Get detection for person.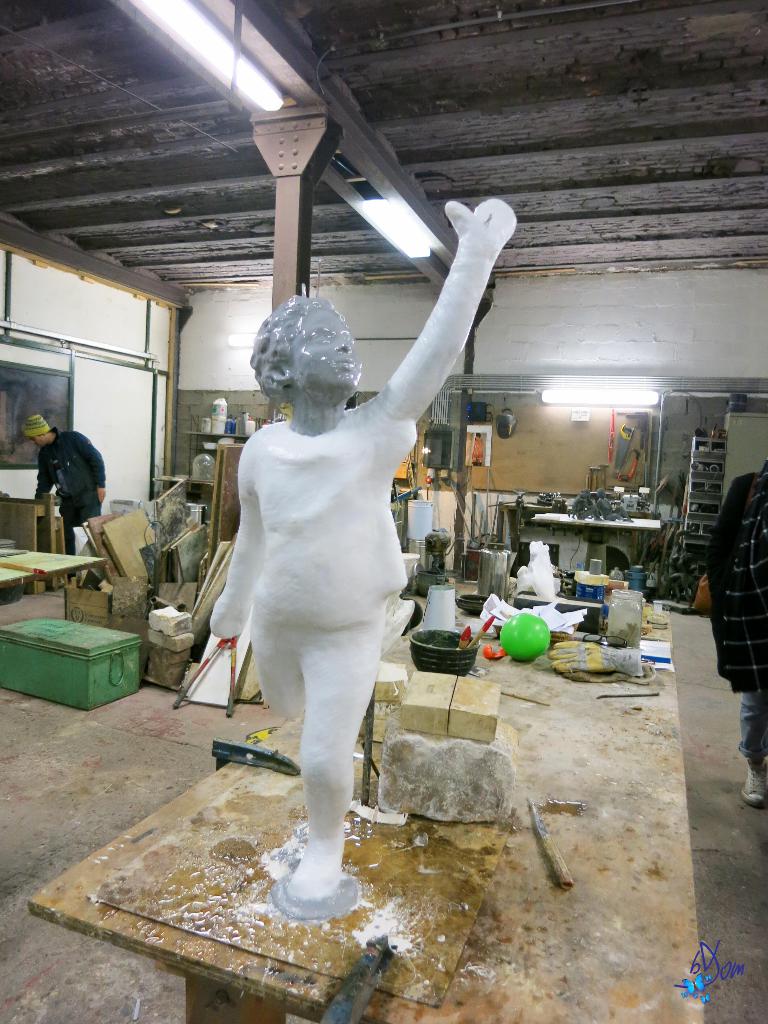
Detection: Rect(17, 419, 115, 569).
